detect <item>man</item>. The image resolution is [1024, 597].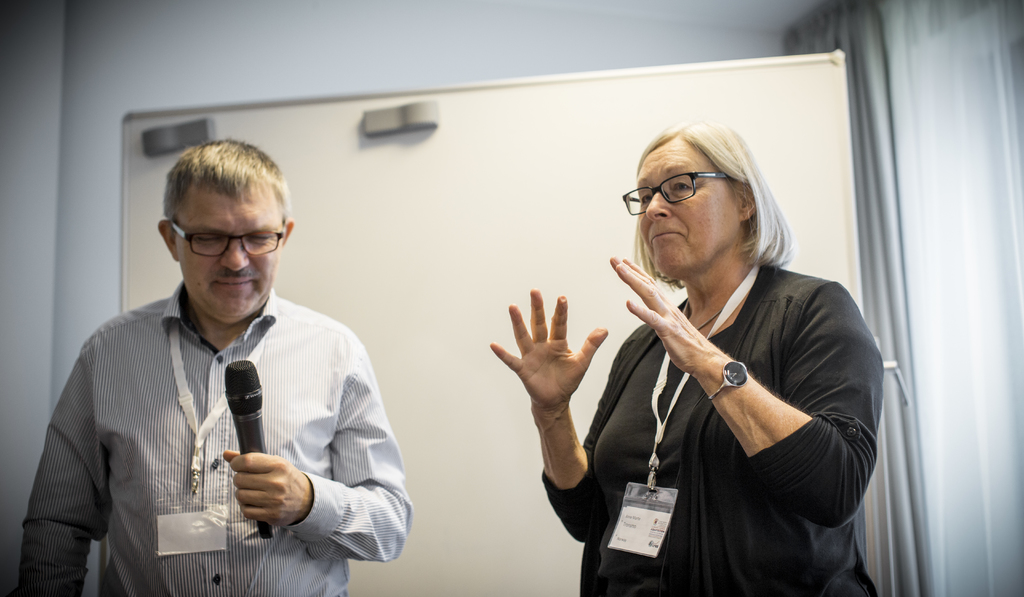
BBox(38, 138, 403, 581).
